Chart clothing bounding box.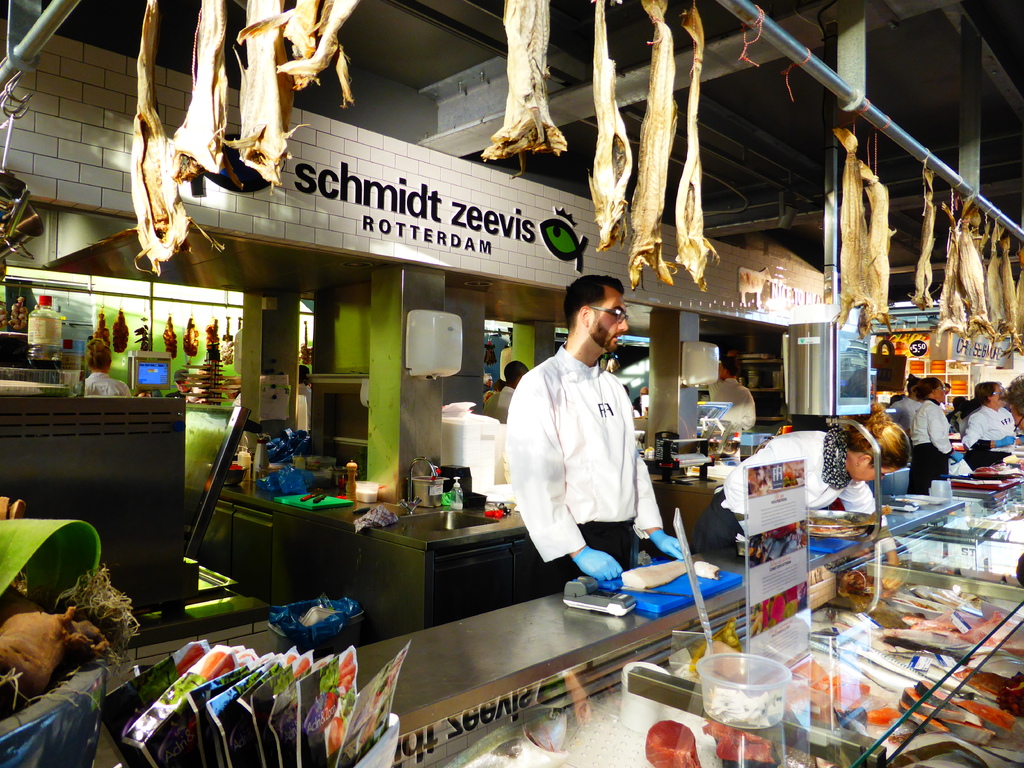
Charted: x1=83 y1=363 x2=131 y2=401.
